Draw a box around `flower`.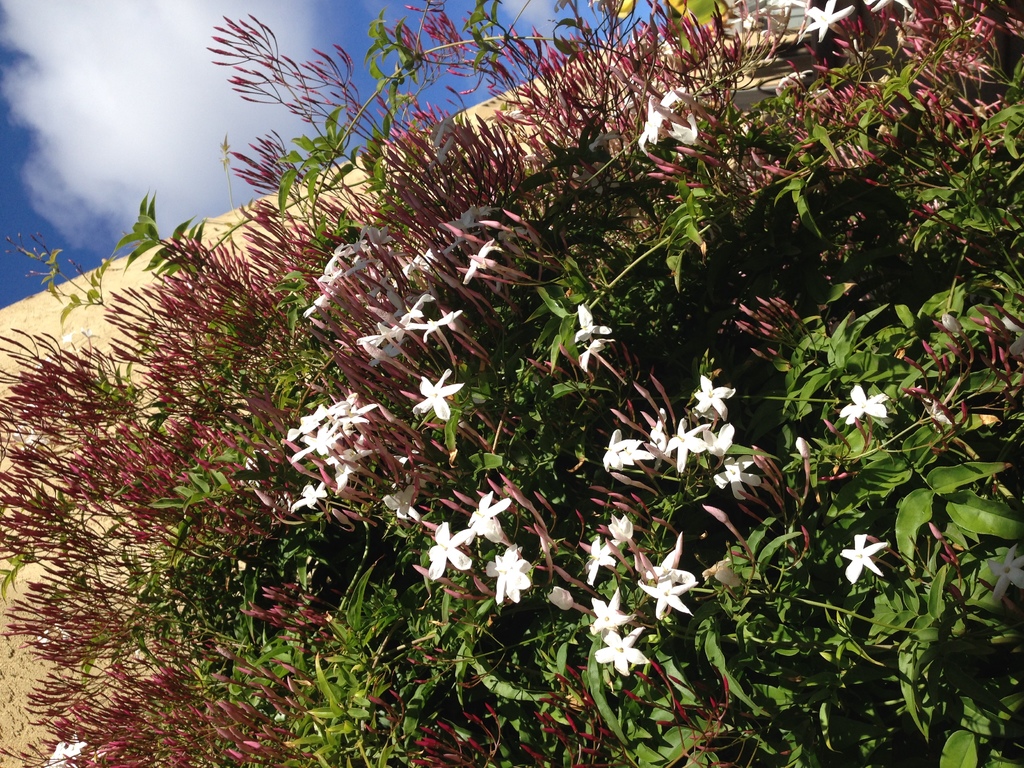
351:326:399:344.
